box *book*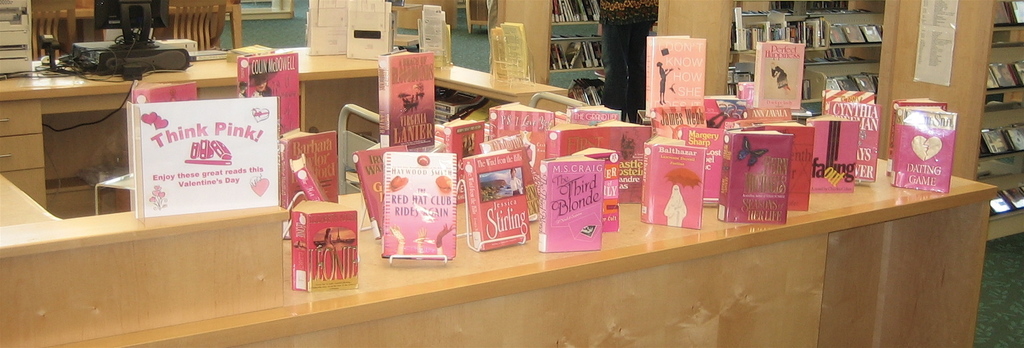
select_region(486, 99, 557, 210)
